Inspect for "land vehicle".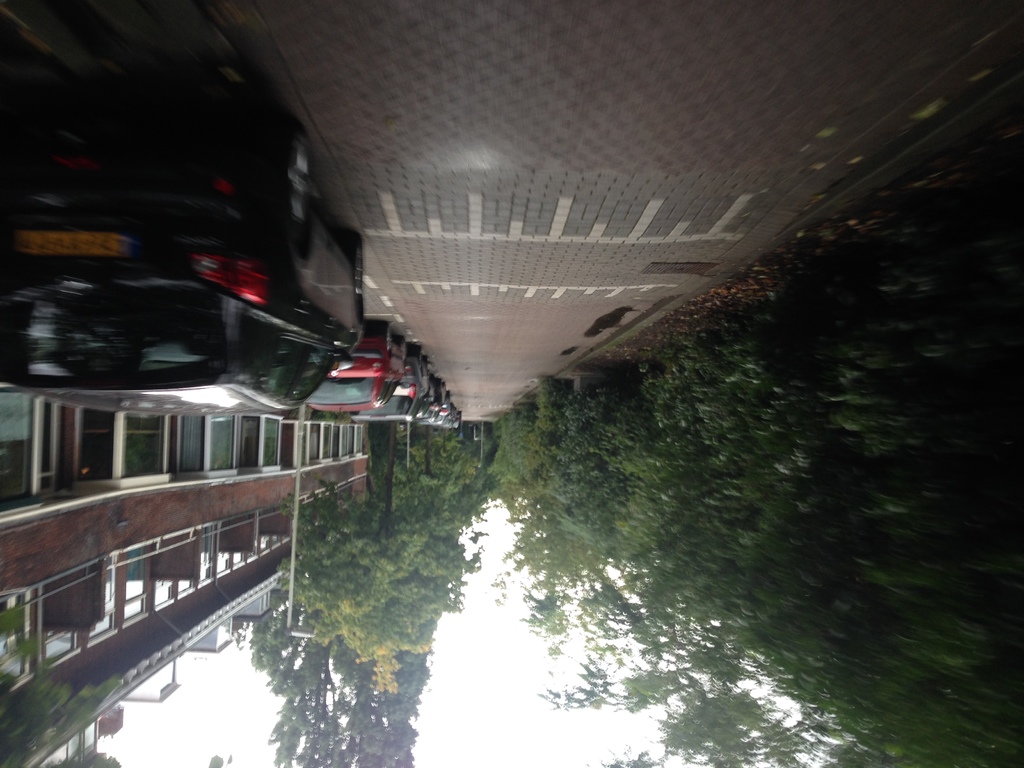
Inspection: select_region(351, 346, 431, 422).
